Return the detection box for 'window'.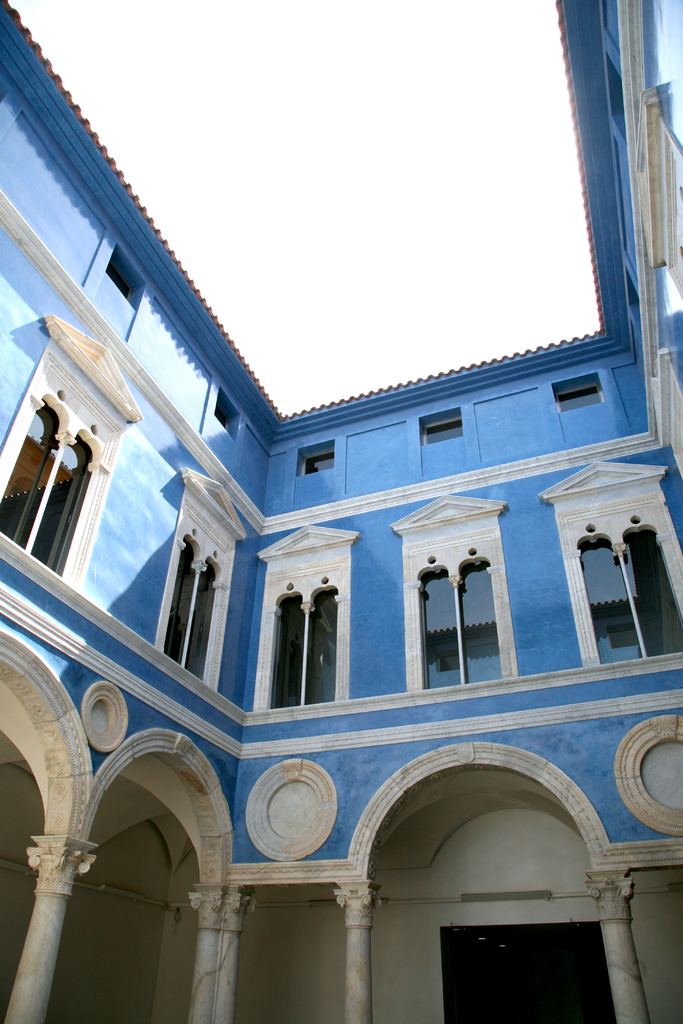
601, 49, 629, 140.
